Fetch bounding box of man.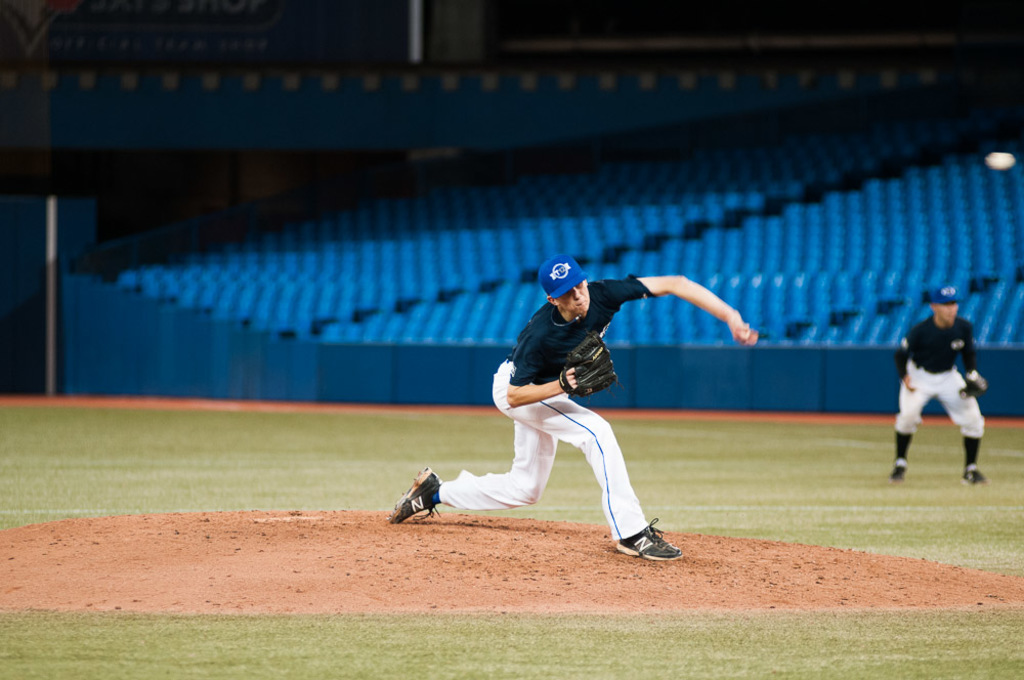
Bbox: 425 263 735 555.
